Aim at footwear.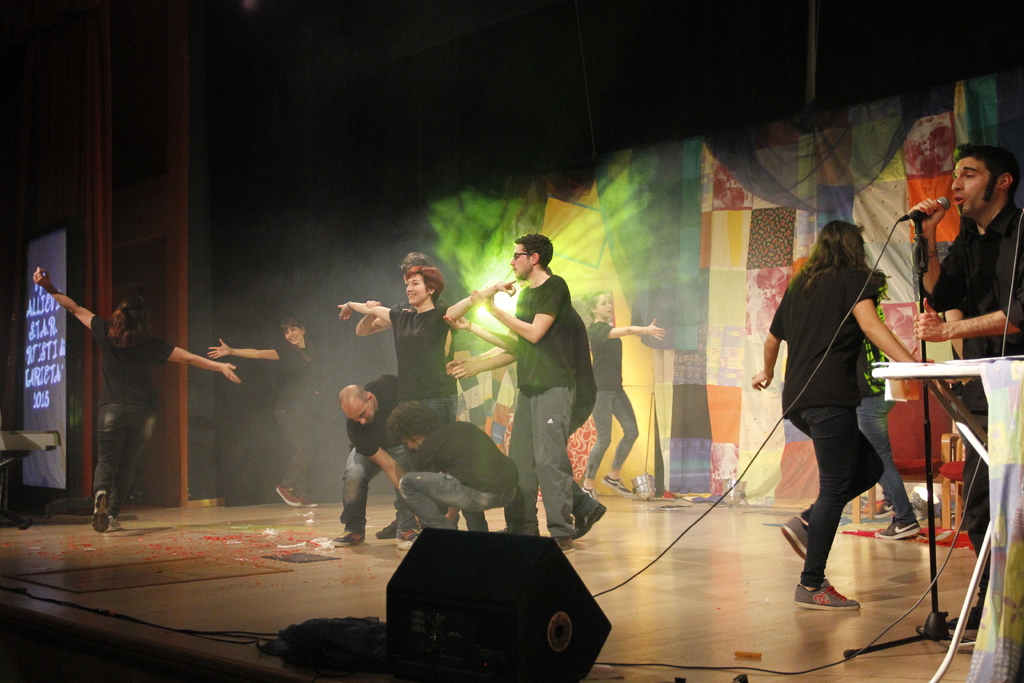
Aimed at bbox=[573, 504, 607, 539].
